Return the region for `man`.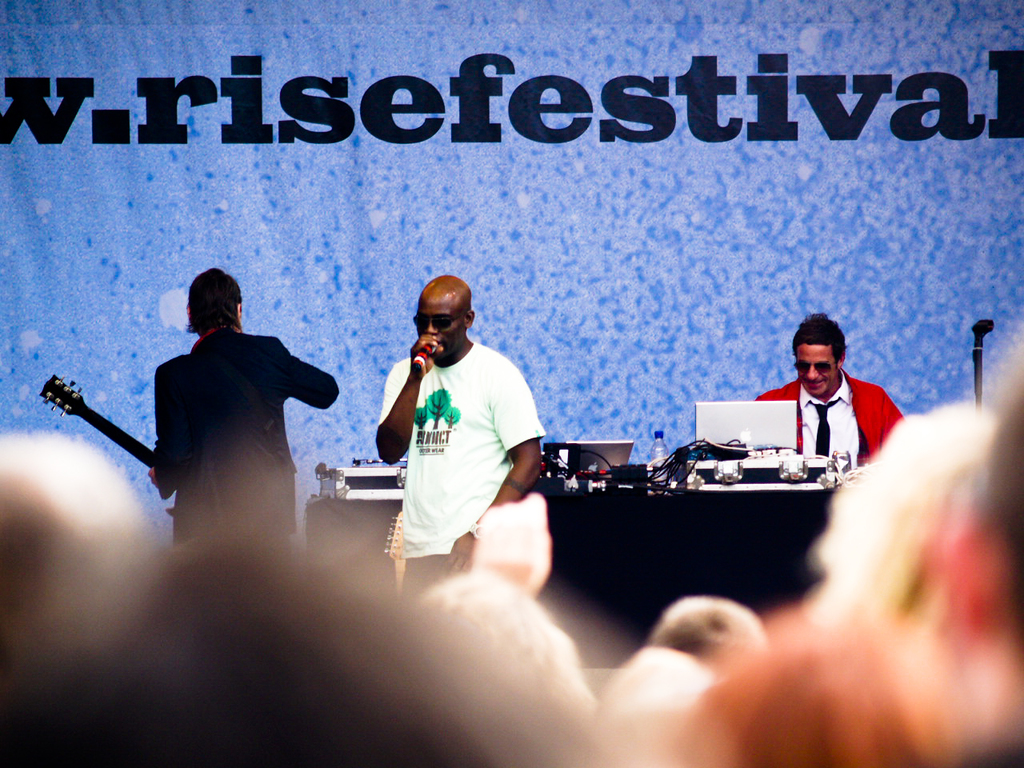
bbox=(598, 650, 714, 728).
